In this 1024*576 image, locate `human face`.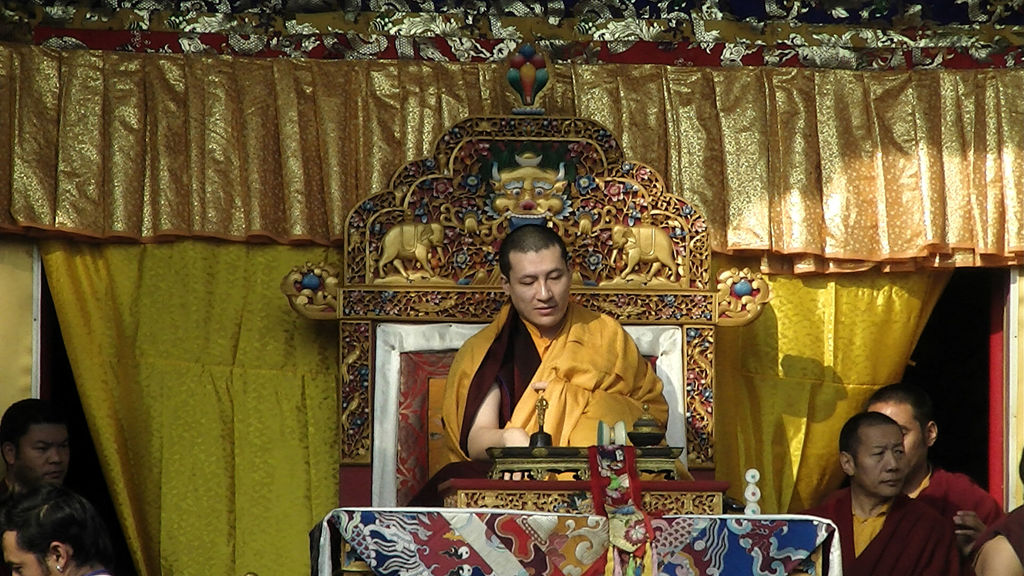
Bounding box: <bbox>509, 244, 573, 331</bbox>.
